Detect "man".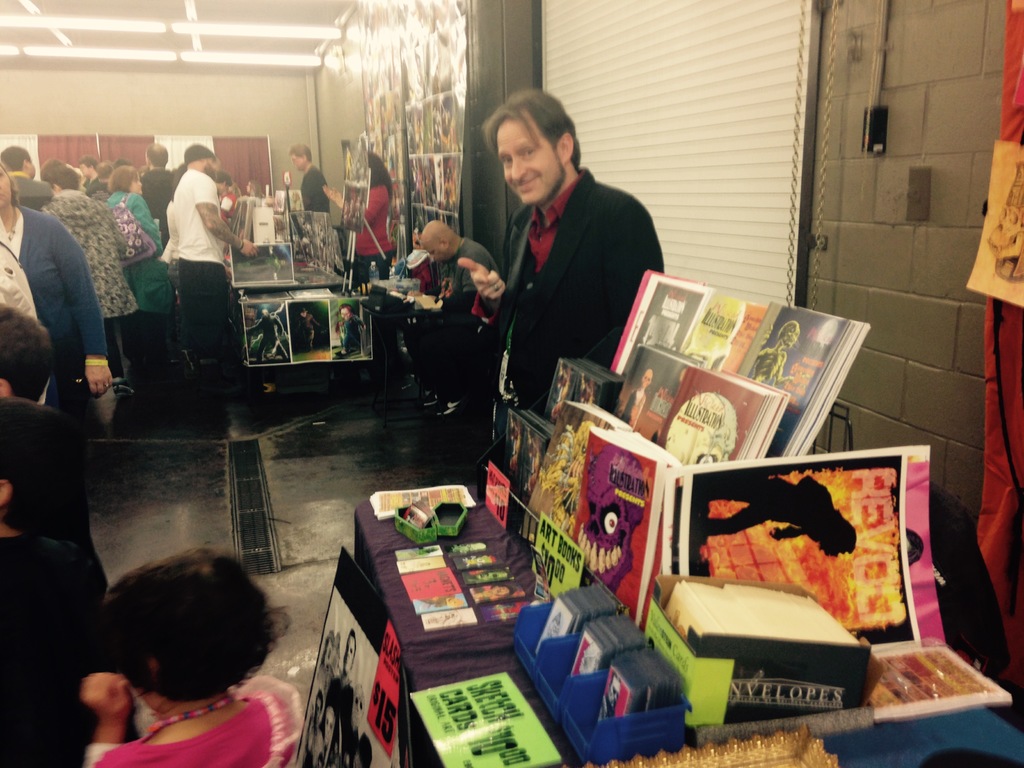
Detected at select_region(175, 140, 275, 394).
